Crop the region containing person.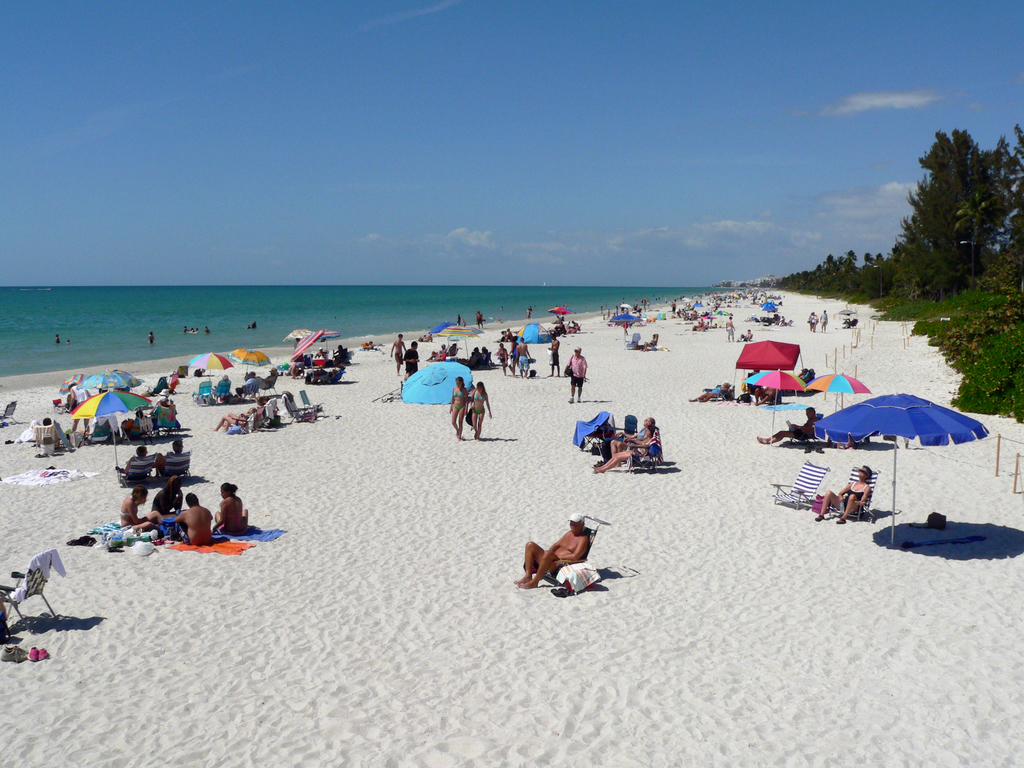
Crop region: <bbox>471, 311, 484, 332</bbox>.
